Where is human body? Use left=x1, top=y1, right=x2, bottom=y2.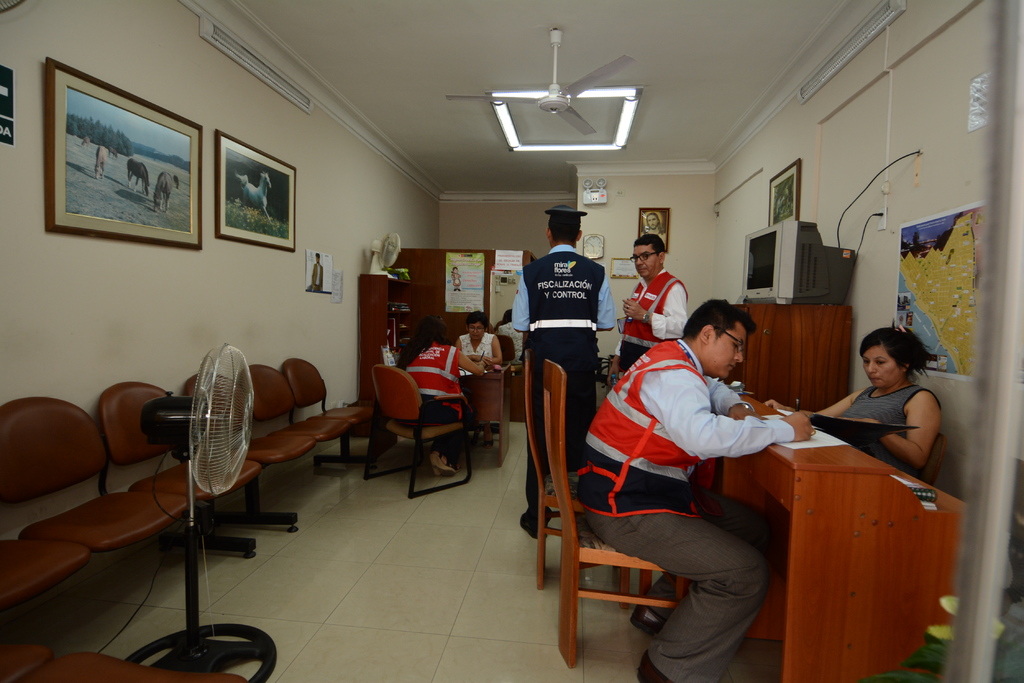
left=621, top=229, right=685, bottom=369.
